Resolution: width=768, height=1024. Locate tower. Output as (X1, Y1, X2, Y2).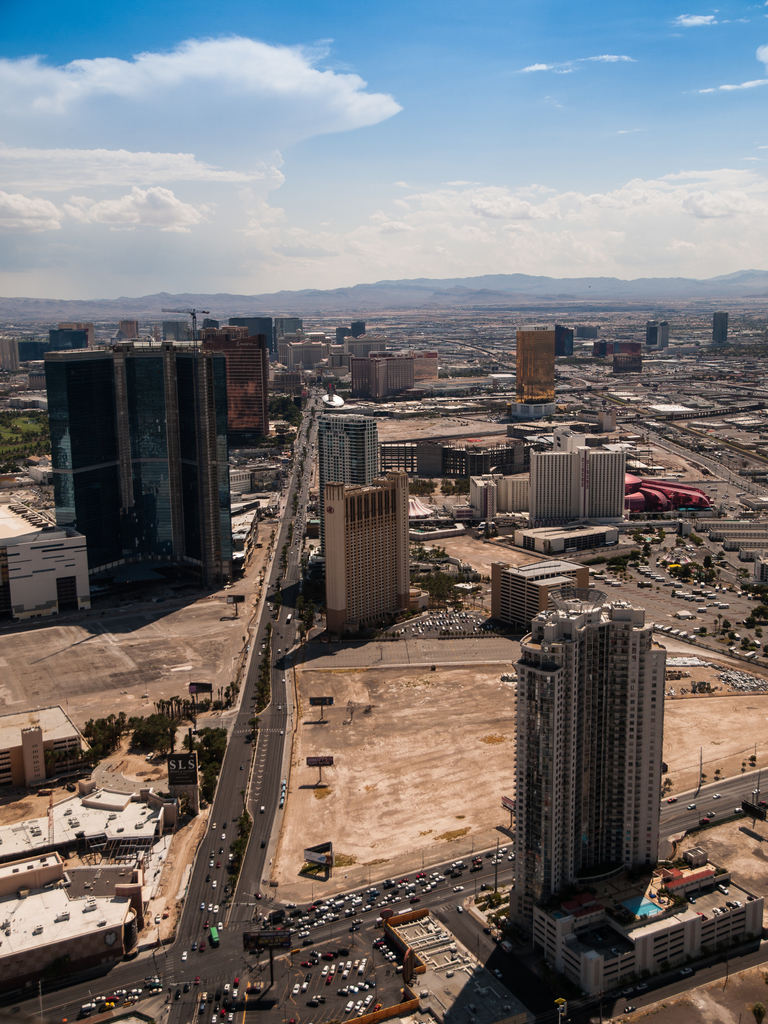
(712, 309, 735, 348).
